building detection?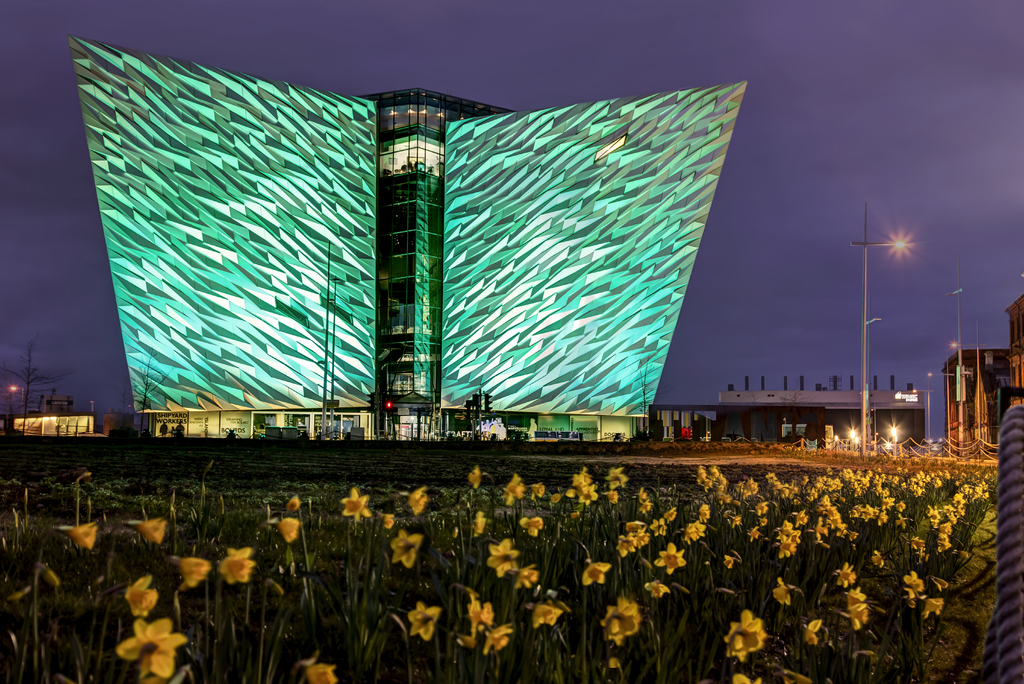
bbox(941, 292, 1023, 460)
